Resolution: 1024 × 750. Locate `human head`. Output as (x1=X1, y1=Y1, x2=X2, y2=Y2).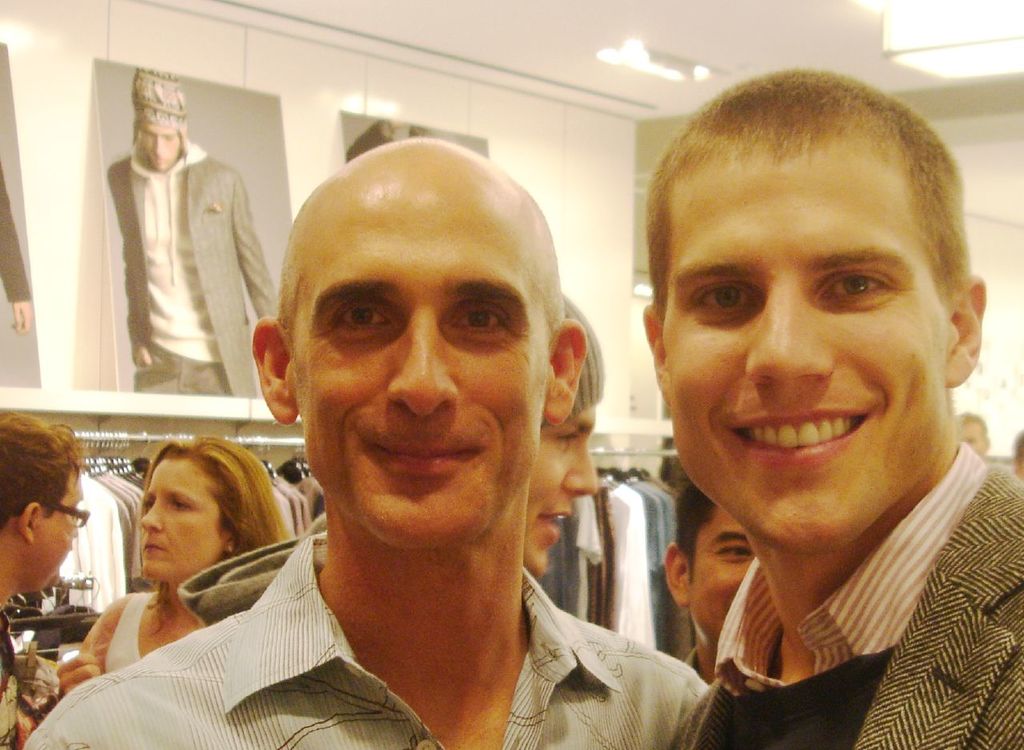
(x1=135, y1=68, x2=190, y2=170).
